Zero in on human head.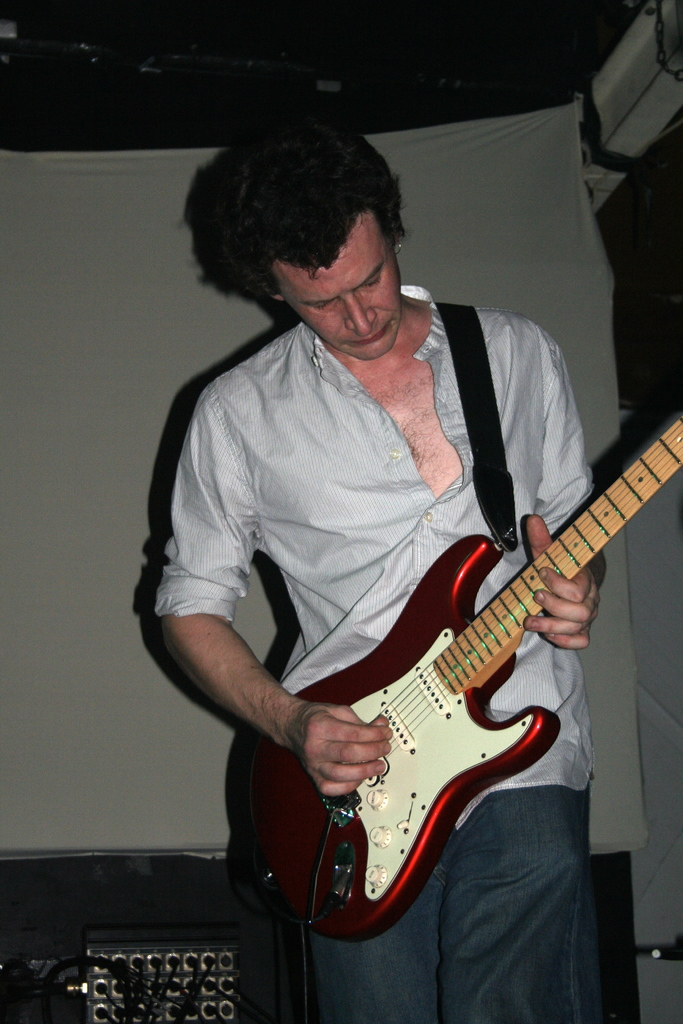
Zeroed in: pyautogui.locateOnScreen(229, 112, 414, 359).
